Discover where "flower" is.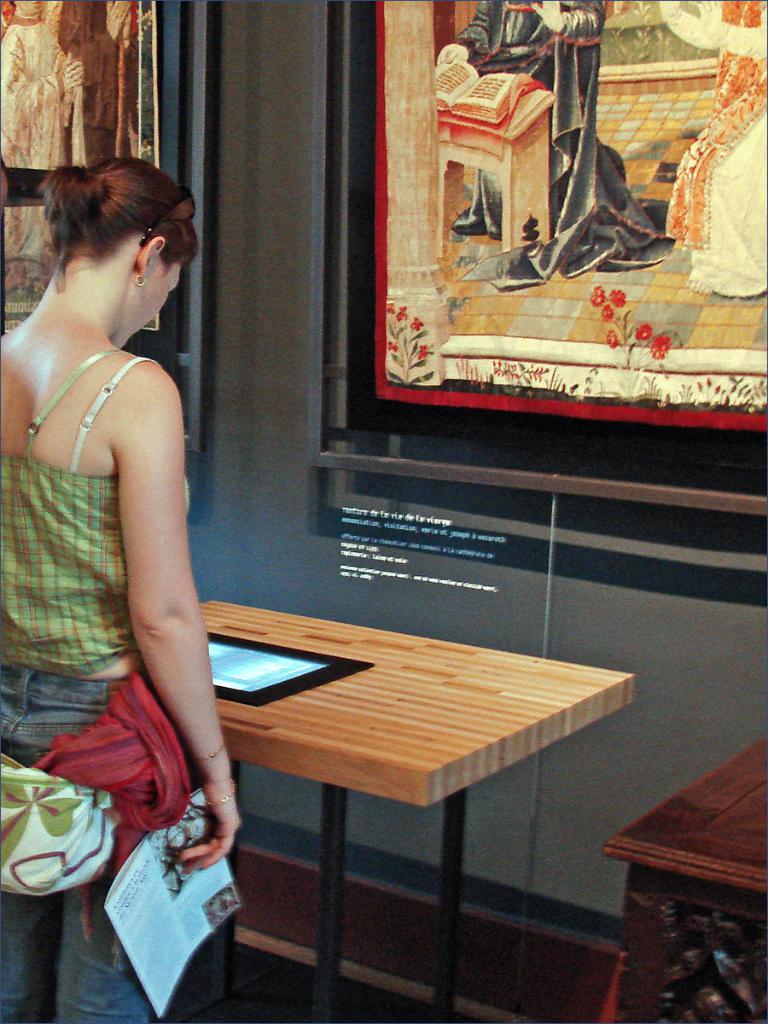
Discovered at BBox(606, 292, 625, 305).
